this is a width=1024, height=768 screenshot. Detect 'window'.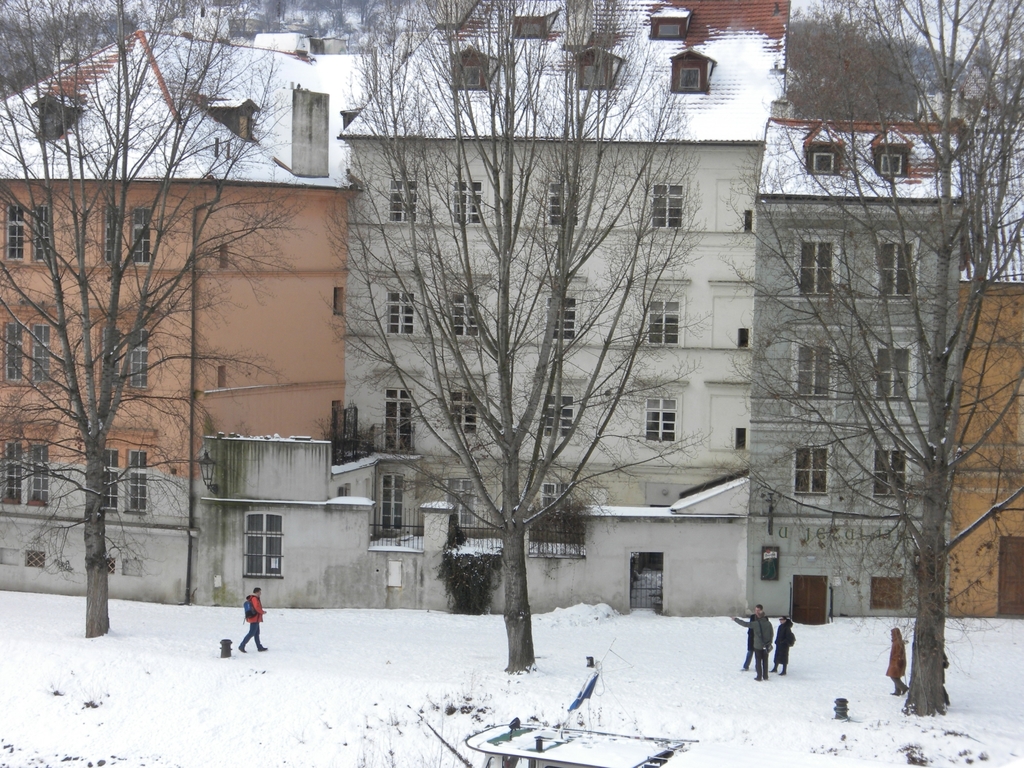
pyautogui.locateOnScreen(532, 383, 587, 444).
